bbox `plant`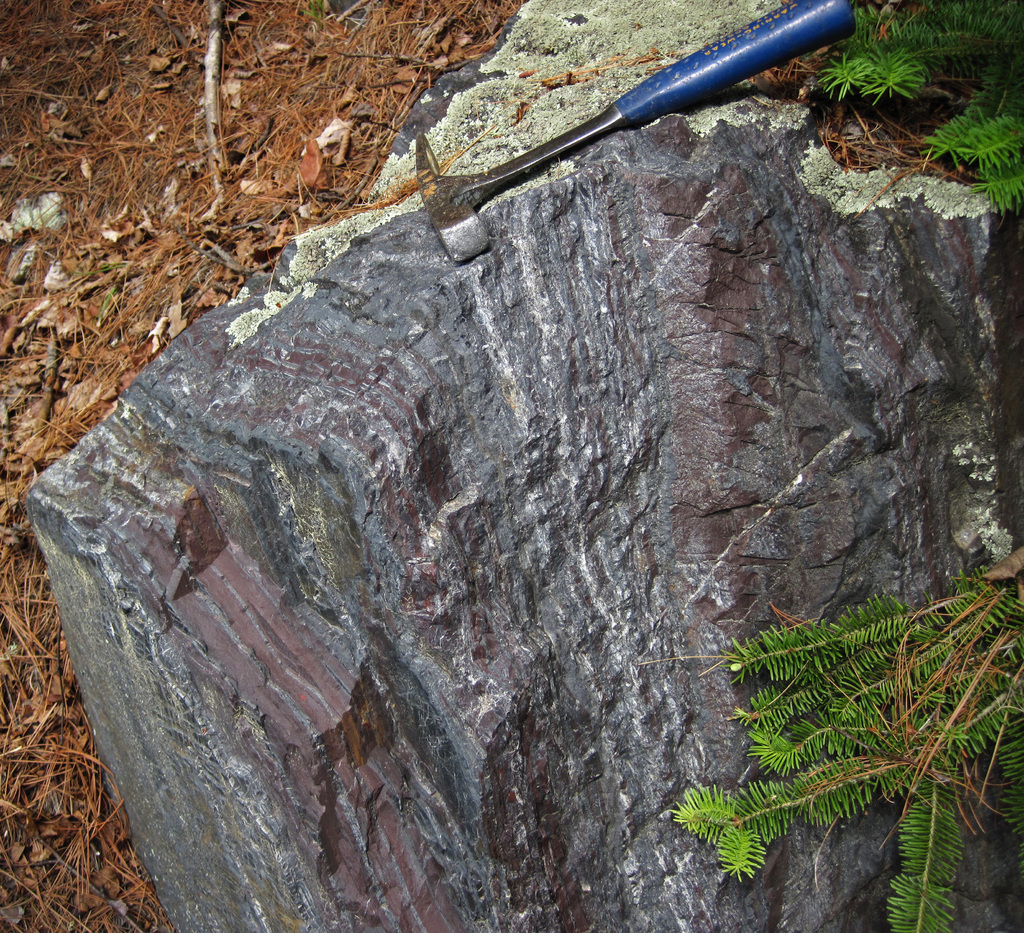
rect(834, 0, 1023, 95)
